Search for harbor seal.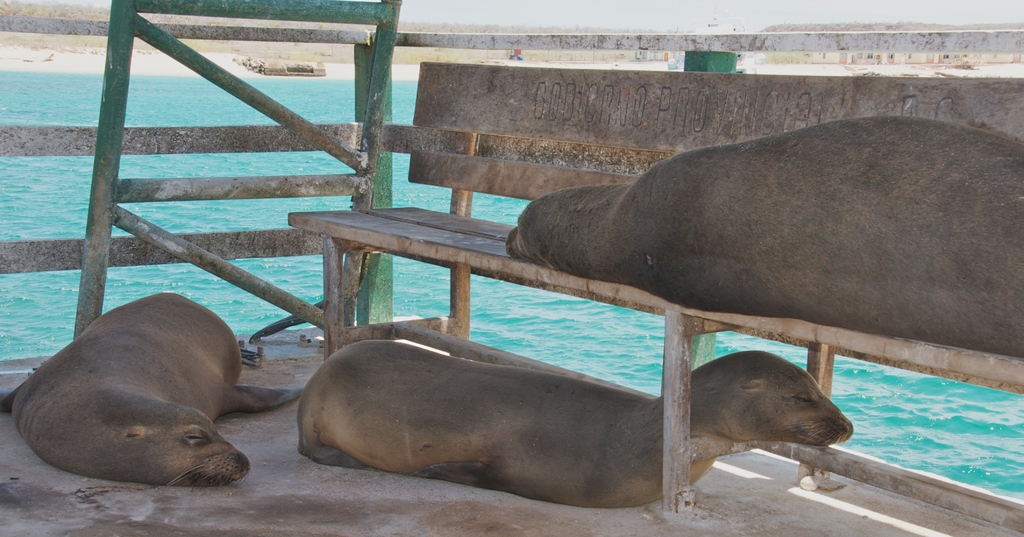
Found at (26,287,270,502).
